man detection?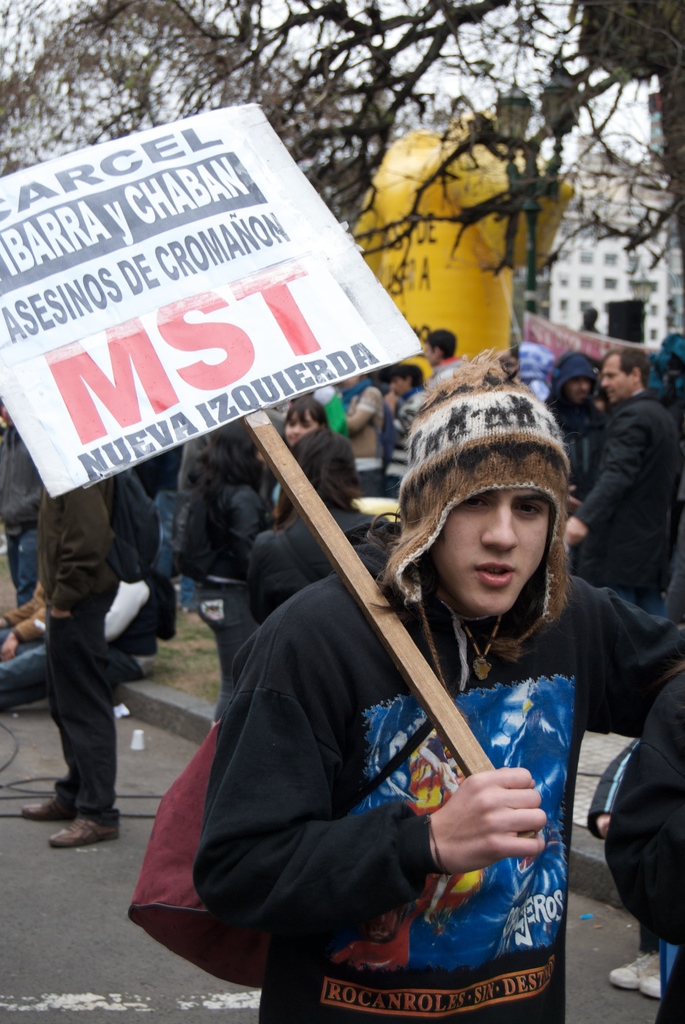
(left=579, top=335, right=684, bottom=584)
